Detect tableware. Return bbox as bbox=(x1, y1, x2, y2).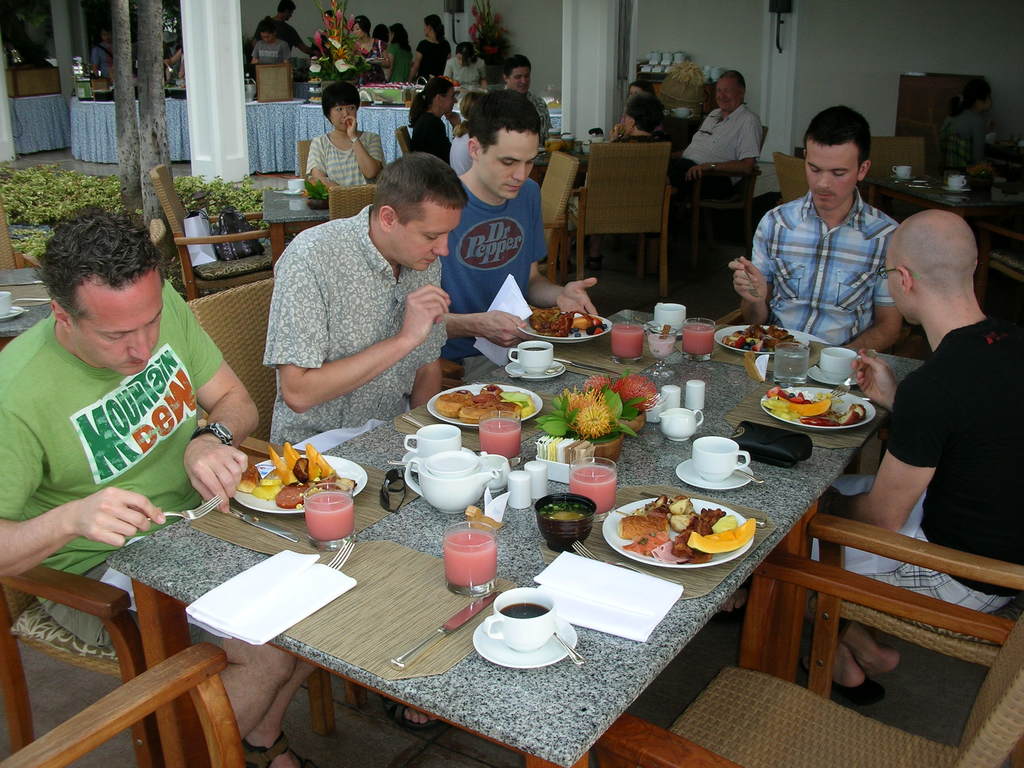
bbox=(398, 447, 496, 513).
